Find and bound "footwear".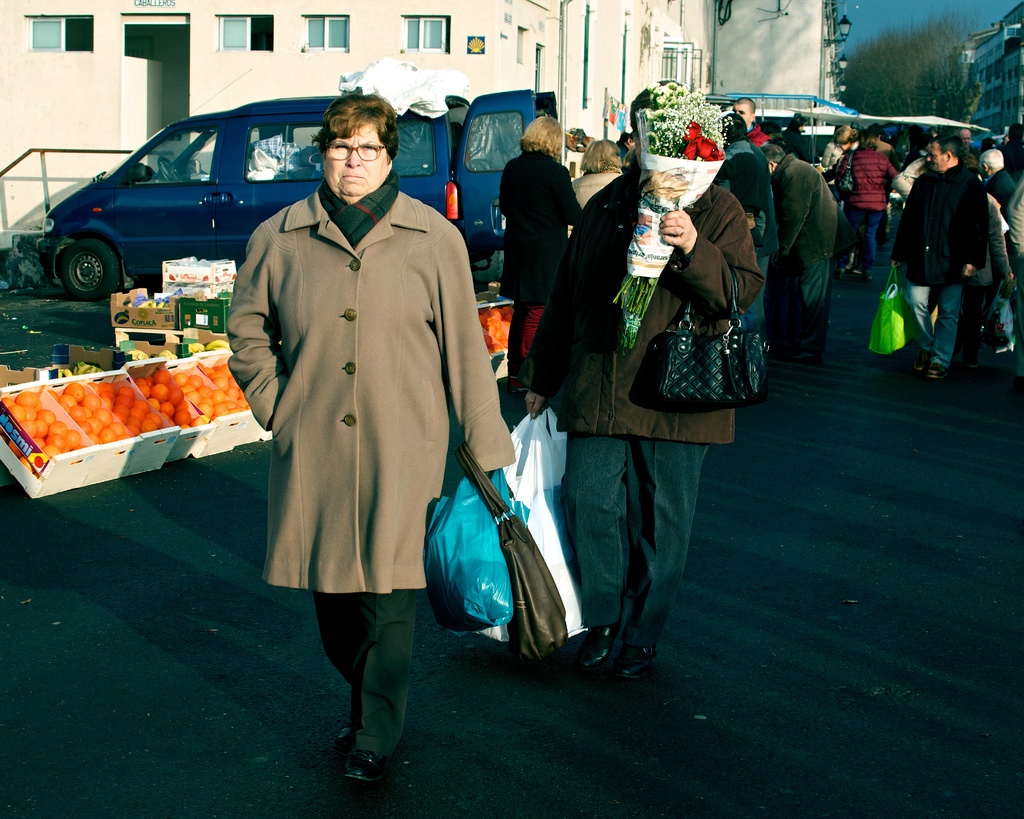
Bound: [909, 349, 927, 380].
